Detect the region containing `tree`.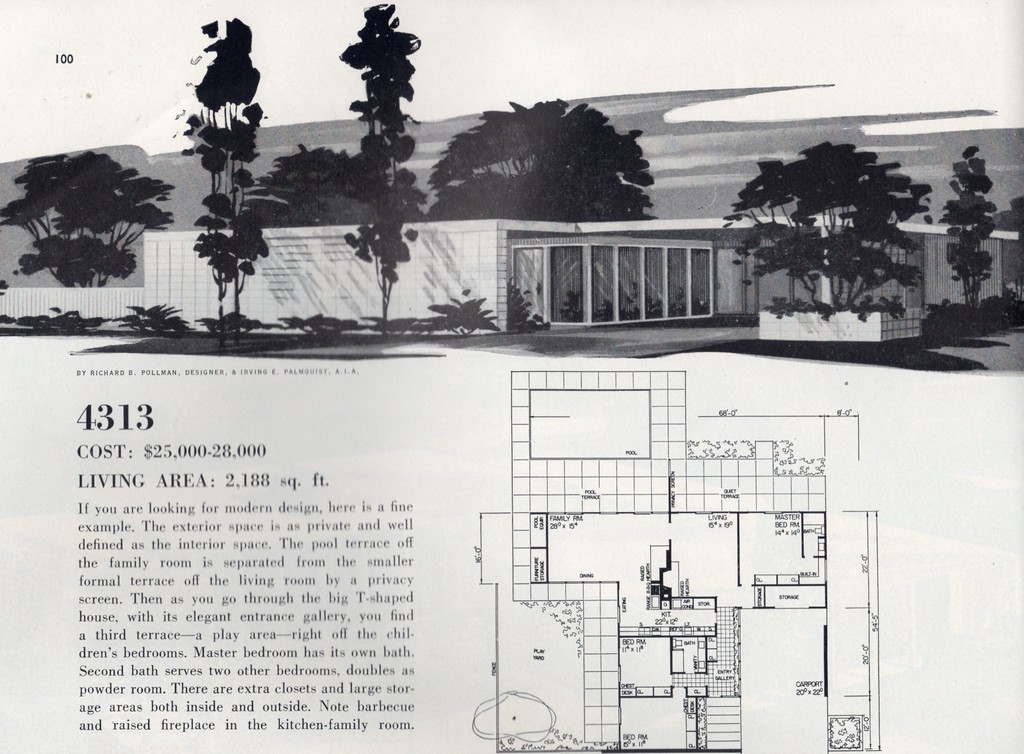
{"x1": 341, "y1": 0, "x2": 425, "y2": 340}.
